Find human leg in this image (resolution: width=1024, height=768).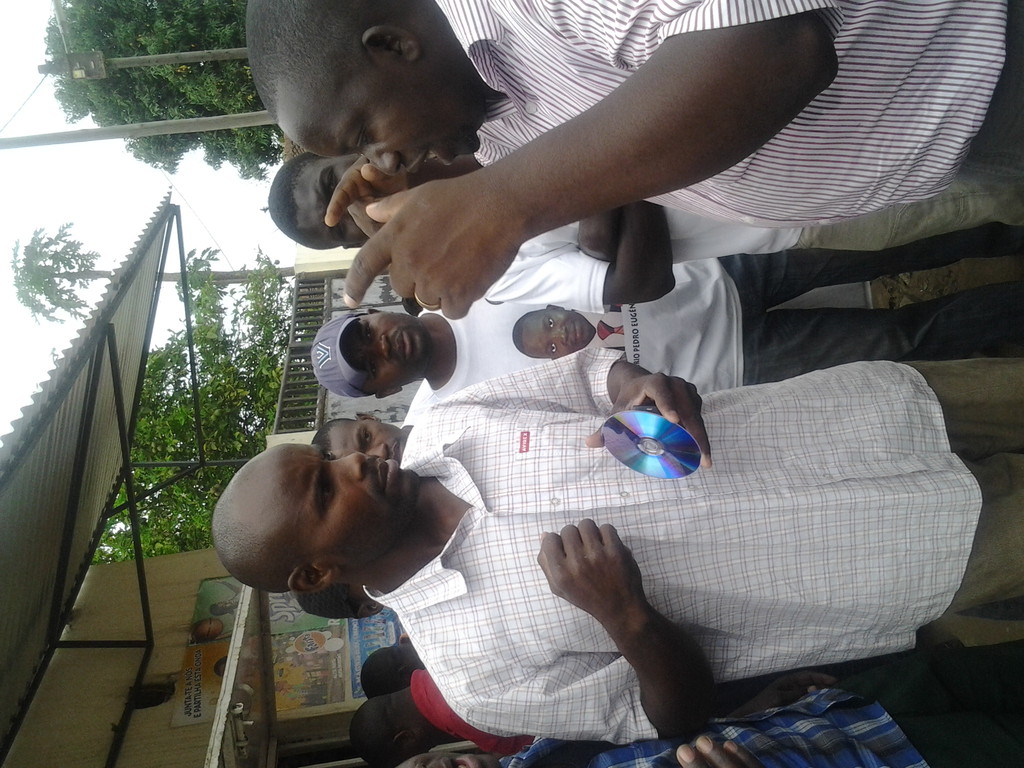
[741,276,1023,383].
